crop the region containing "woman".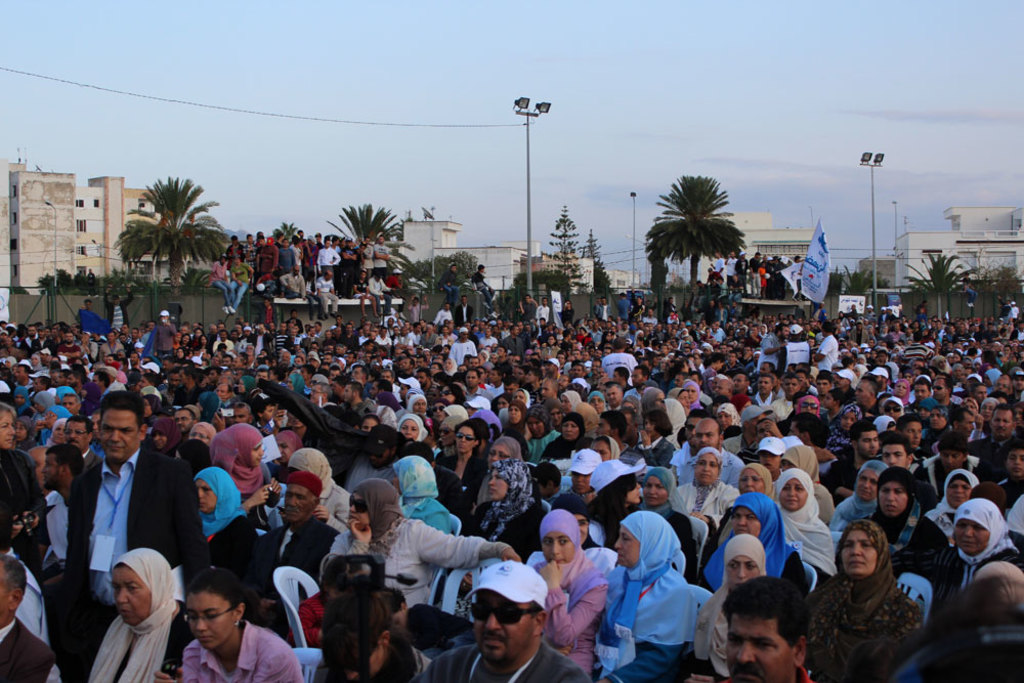
Crop region: (634,414,674,474).
